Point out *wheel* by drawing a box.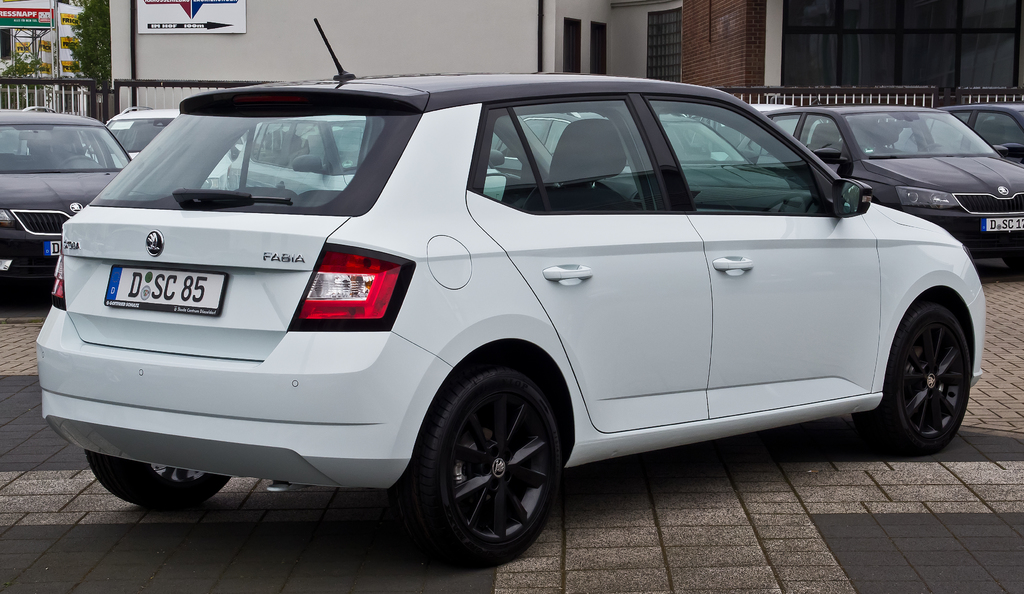
detection(849, 303, 977, 457).
